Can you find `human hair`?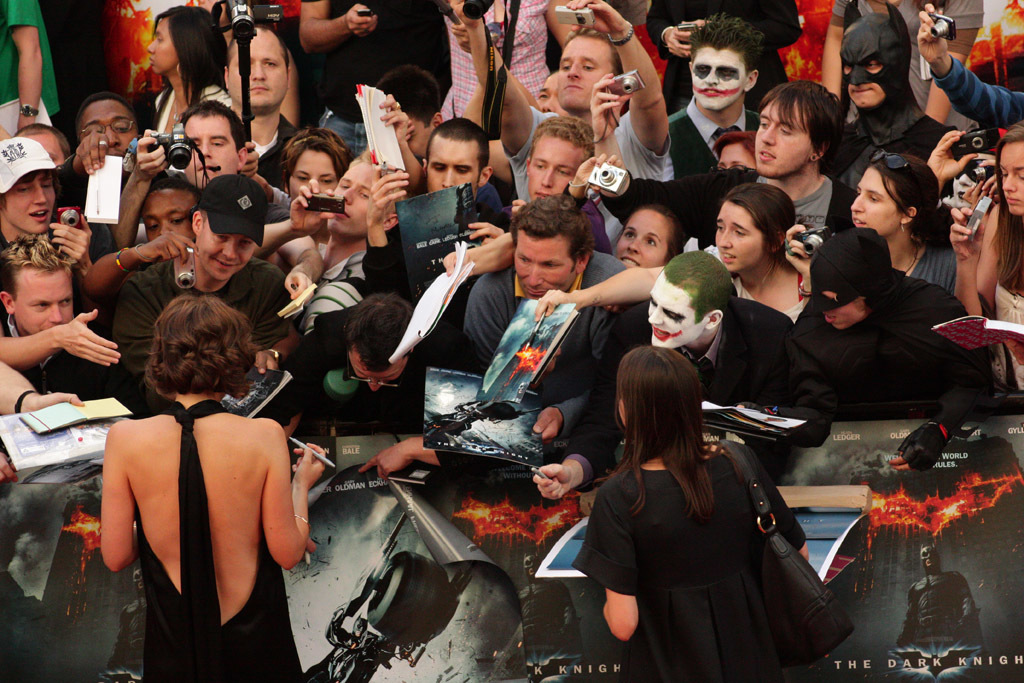
Yes, bounding box: 689, 12, 763, 65.
